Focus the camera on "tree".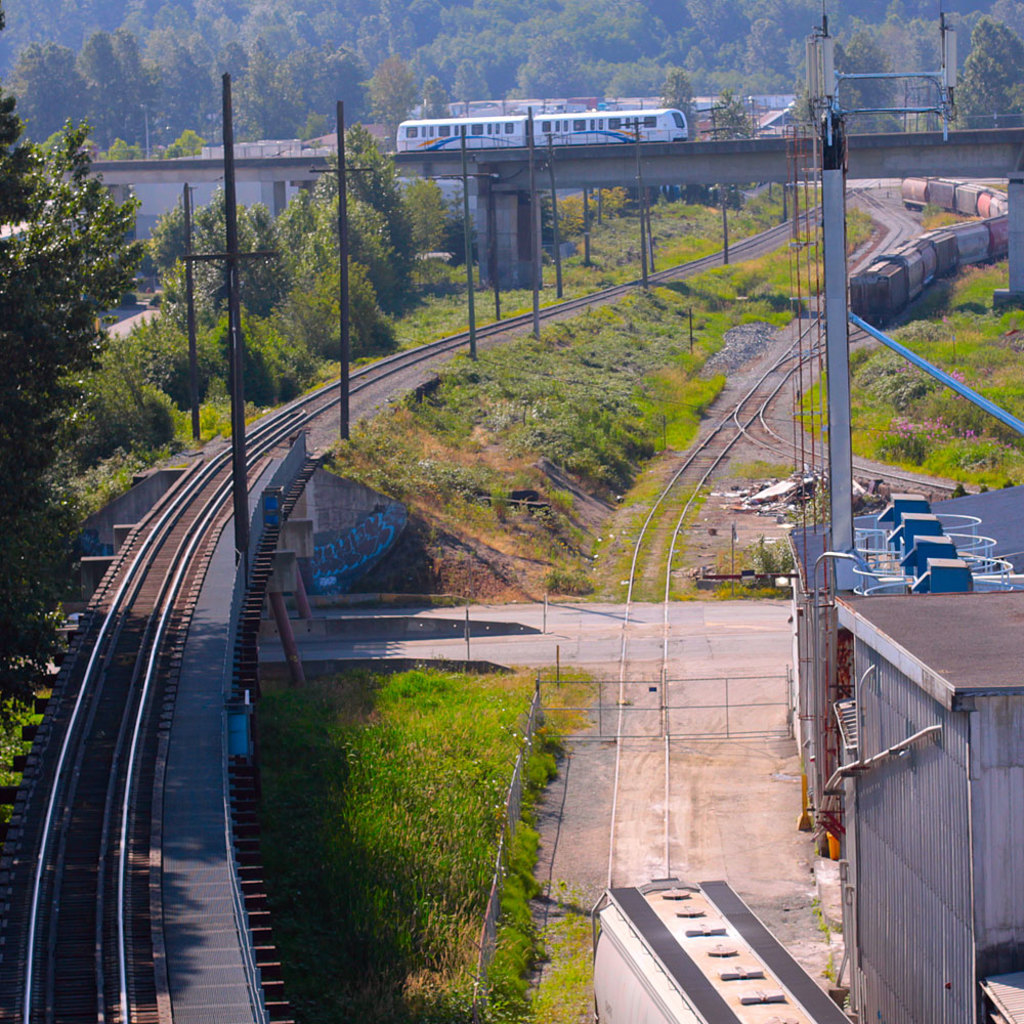
Focus region: {"left": 370, "top": 58, "right": 417, "bottom": 124}.
